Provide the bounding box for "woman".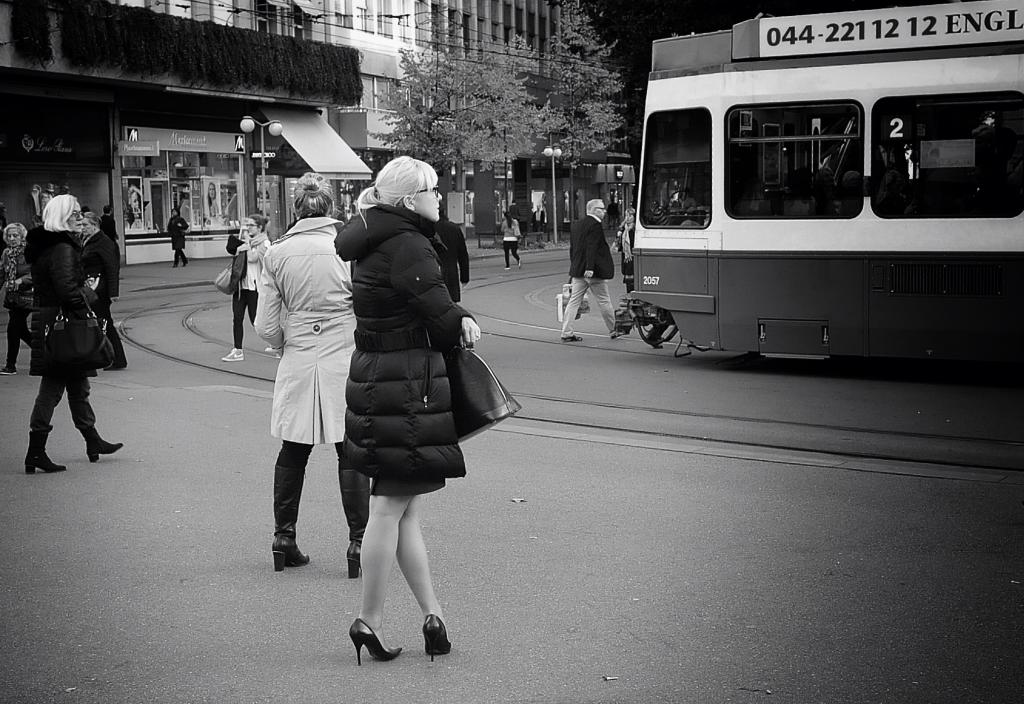
Rect(502, 209, 522, 272).
